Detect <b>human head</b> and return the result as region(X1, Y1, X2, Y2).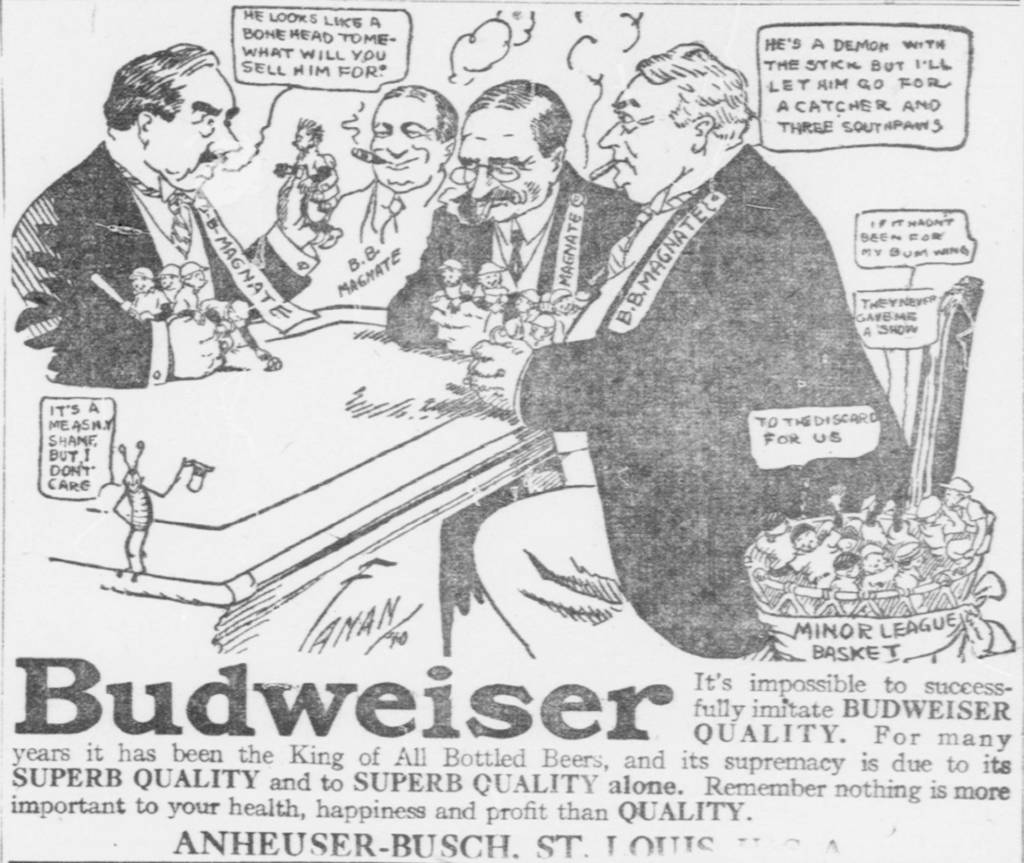
region(509, 287, 542, 314).
